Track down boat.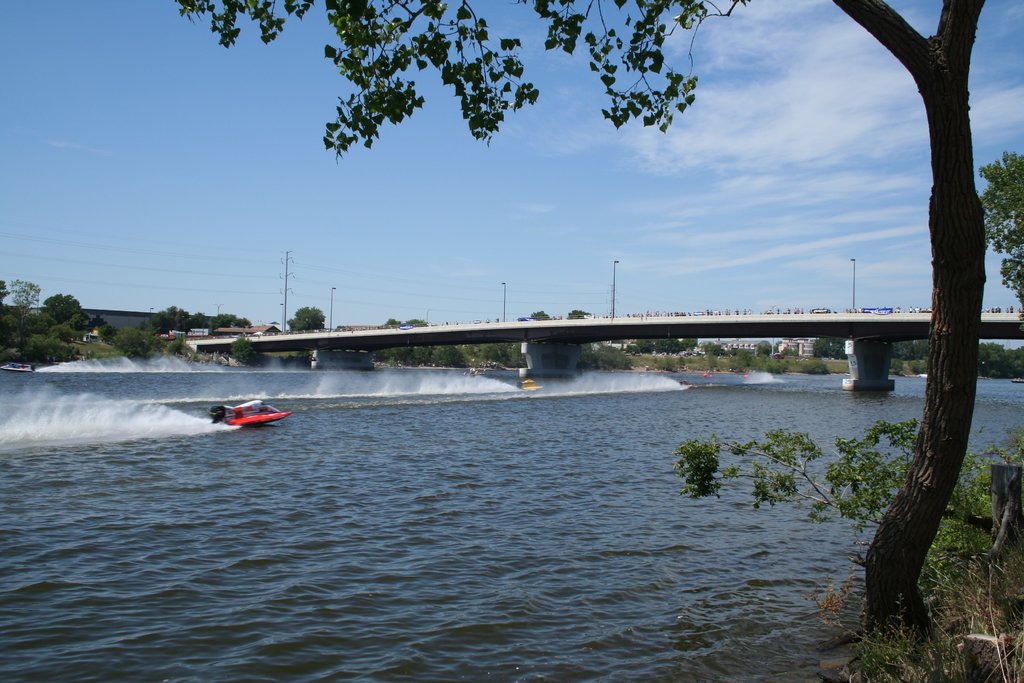
Tracked to BBox(214, 397, 291, 429).
